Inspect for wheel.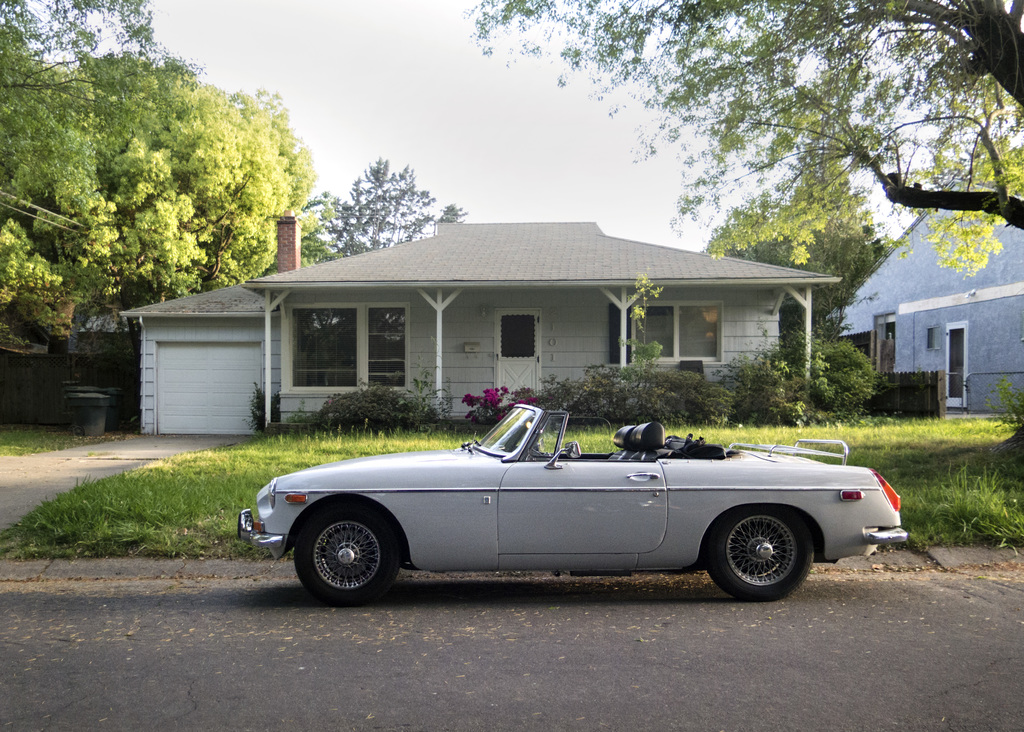
Inspection: pyautogui.locateOnScreen(714, 519, 823, 595).
